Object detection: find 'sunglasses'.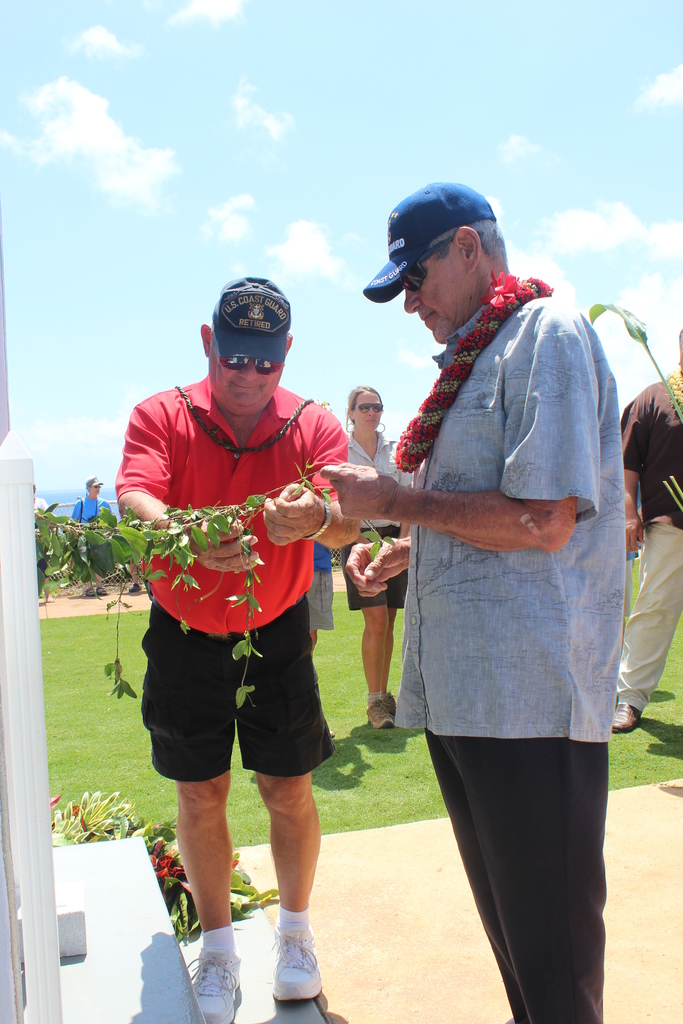
{"left": 218, "top": 356, "right": 284, "bottom": 377}.
